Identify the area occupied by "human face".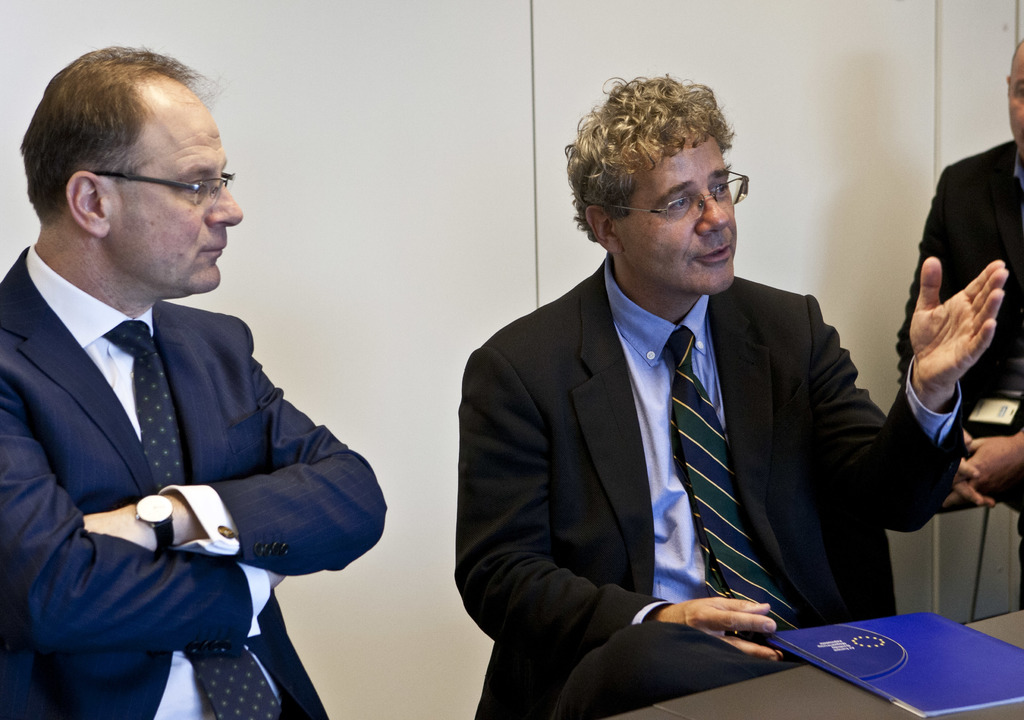
Area: box(620, 130, 739, 296).
